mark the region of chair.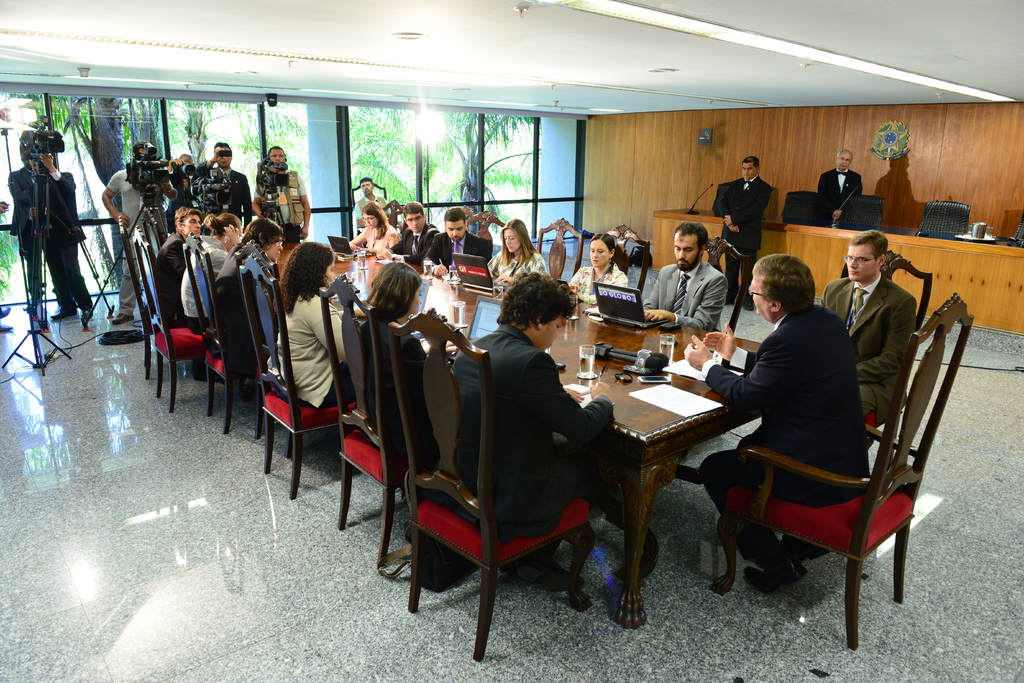
Region: locate(136, 212, 163, 265).
